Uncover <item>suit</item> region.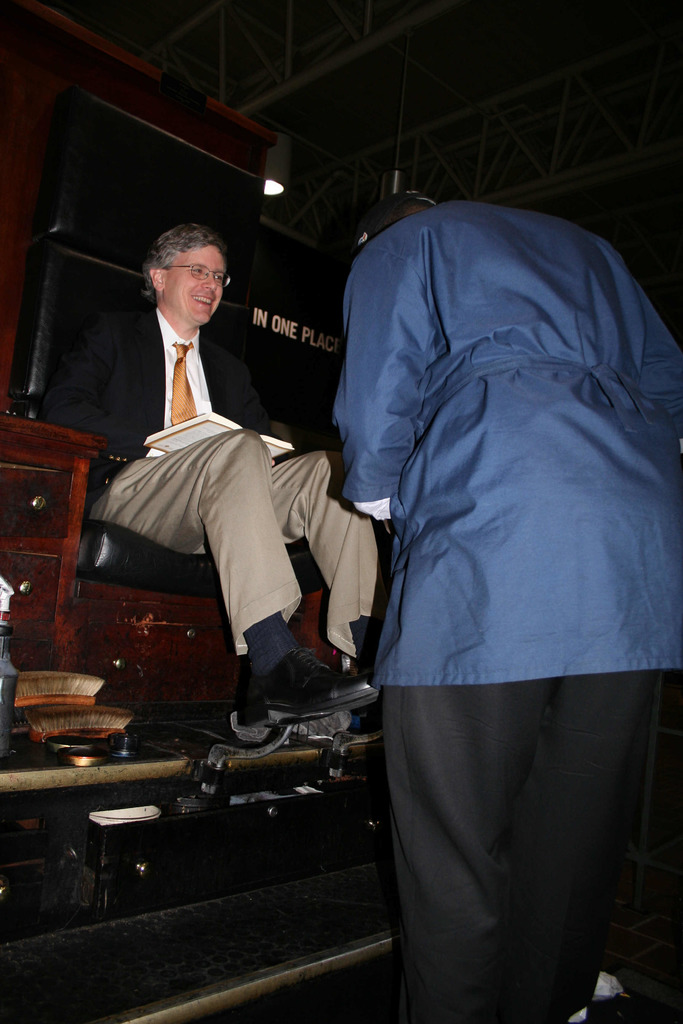
Uncovered: detection(38, 305, 277, 503).
